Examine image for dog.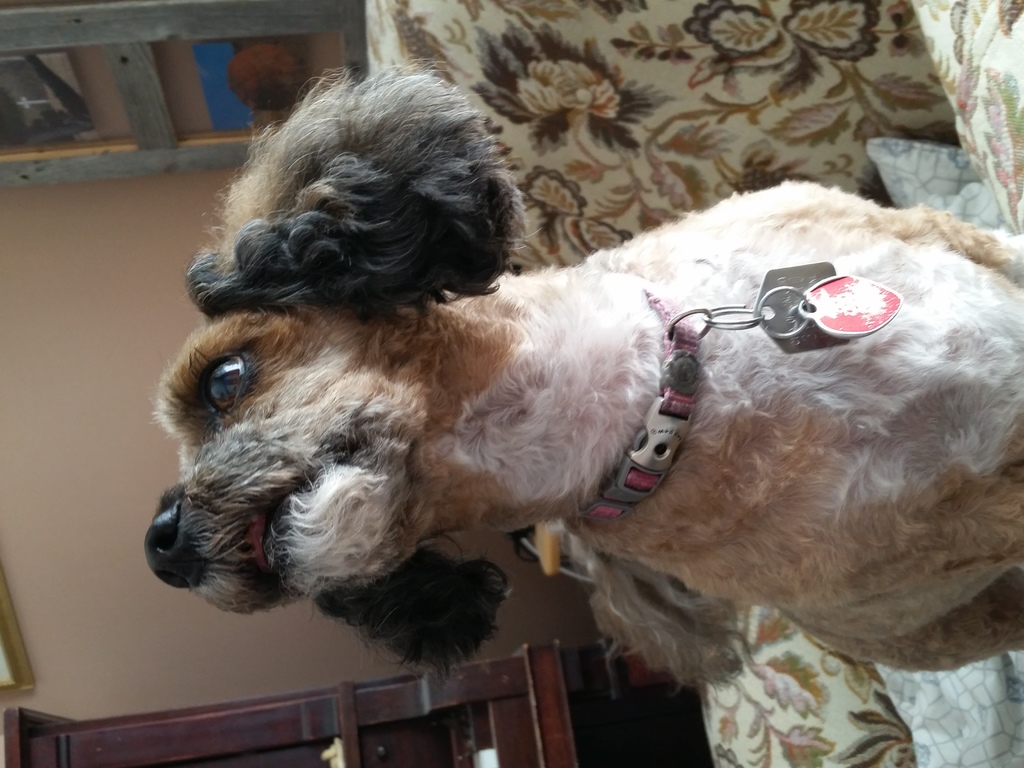
Examination result: Rect(143, 53, 1023, 698).
